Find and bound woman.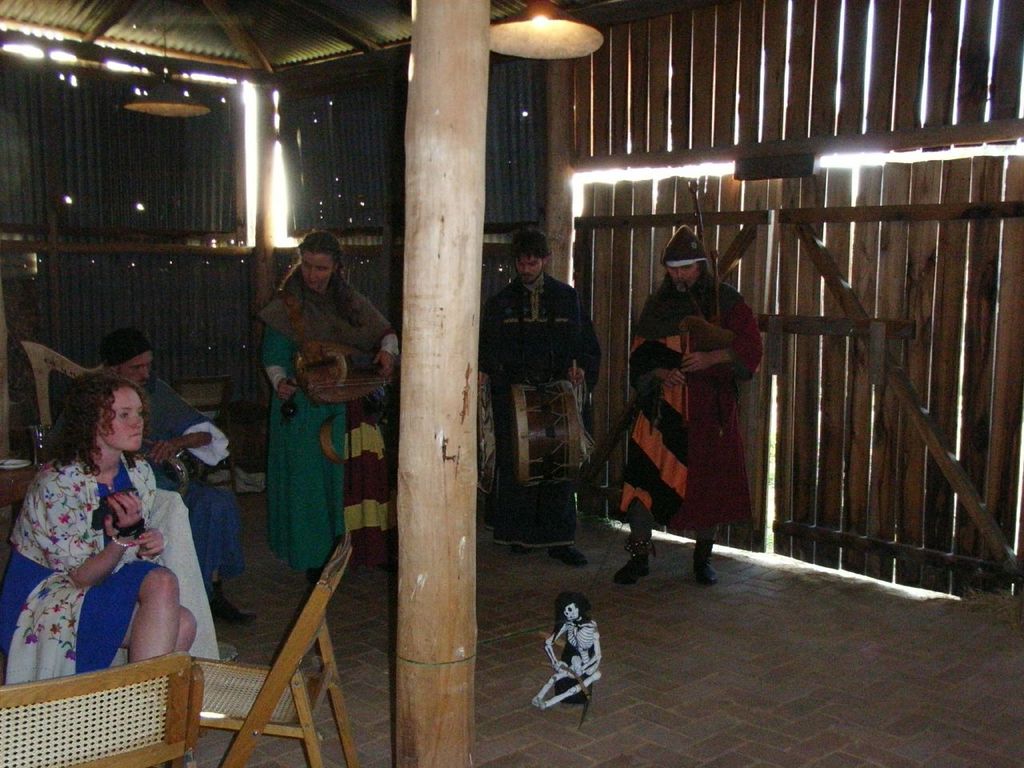
Bound: x1=8 y1=350 x2=214 y2=687.
